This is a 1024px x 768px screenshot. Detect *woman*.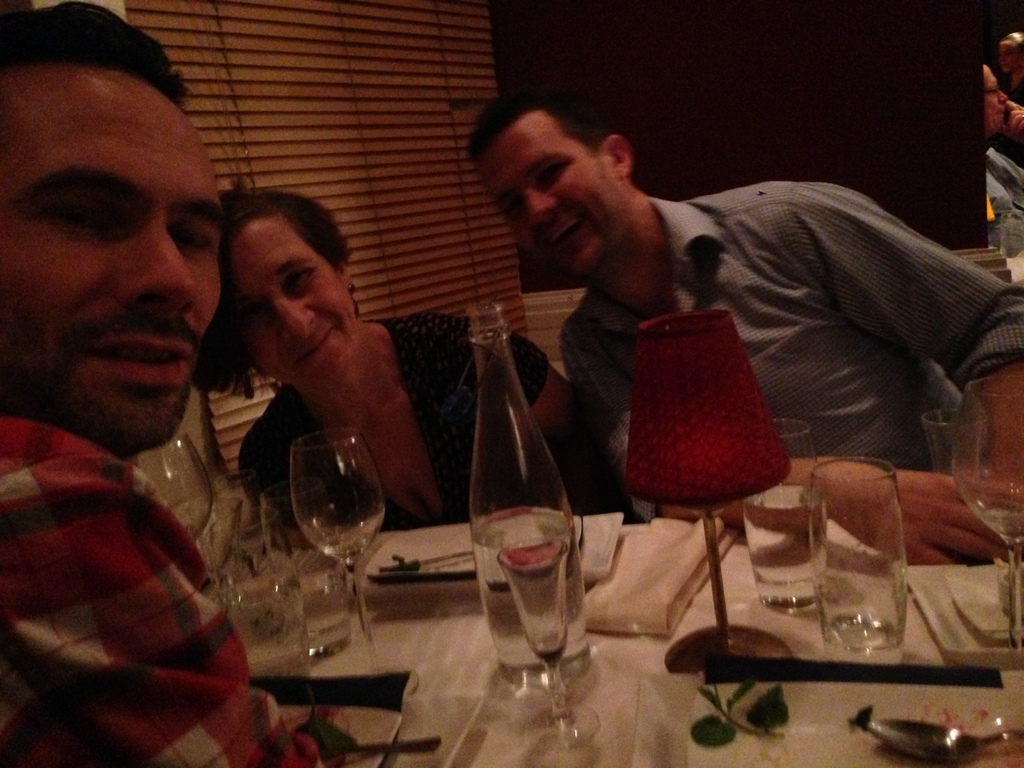
x1=196 y1=190 x2=605 y2=532.
